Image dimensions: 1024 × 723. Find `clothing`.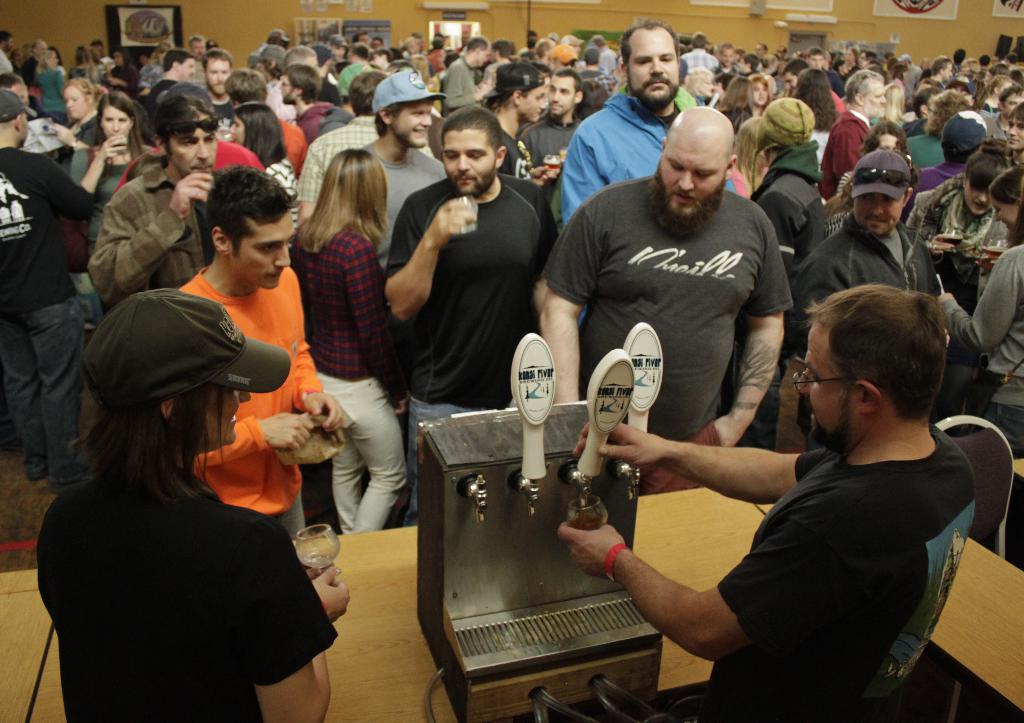
{"x1": 386, "y1": 175, "x2": 561, "y2": 514}.
